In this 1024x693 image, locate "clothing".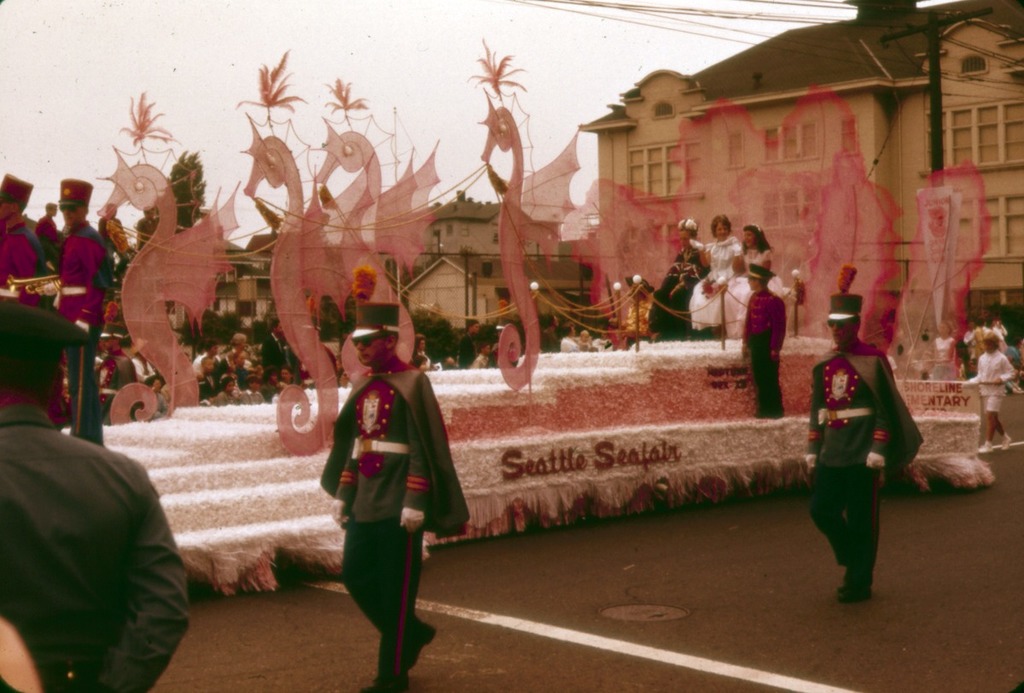
Bounding box: [left=540, top=325, right=556, bottom=354].
